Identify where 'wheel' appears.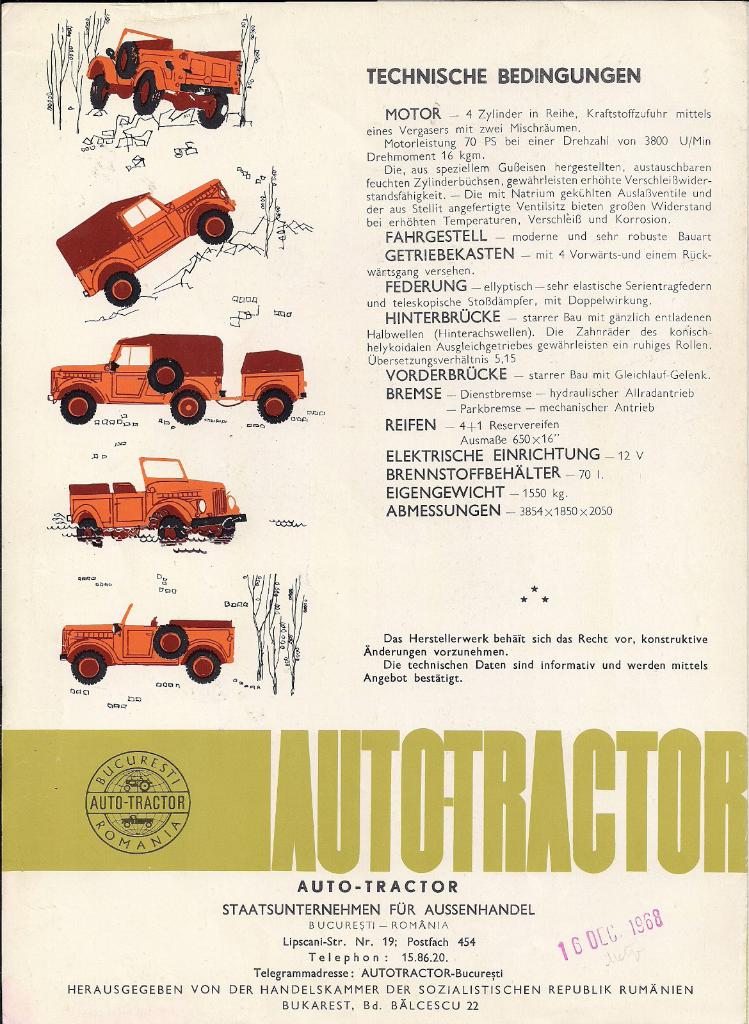
Appears at [left=152, top=625, right=186, bottom=655].
